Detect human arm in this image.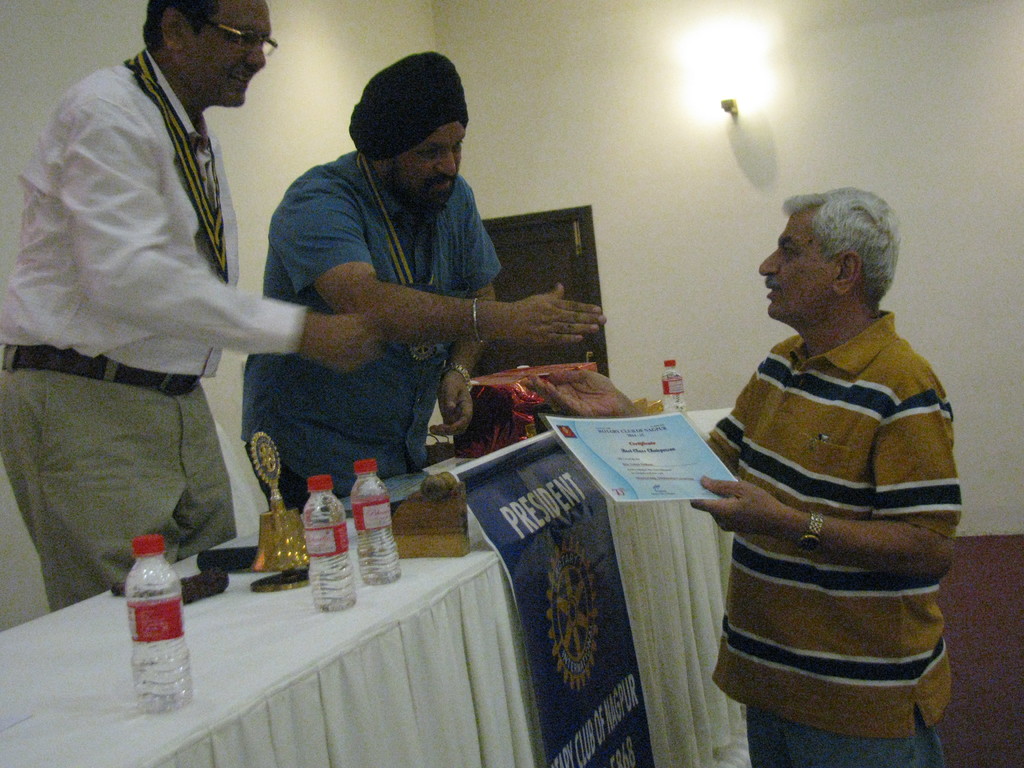
Detection: [x1=290, y1=158, x2=605, y2=353].
